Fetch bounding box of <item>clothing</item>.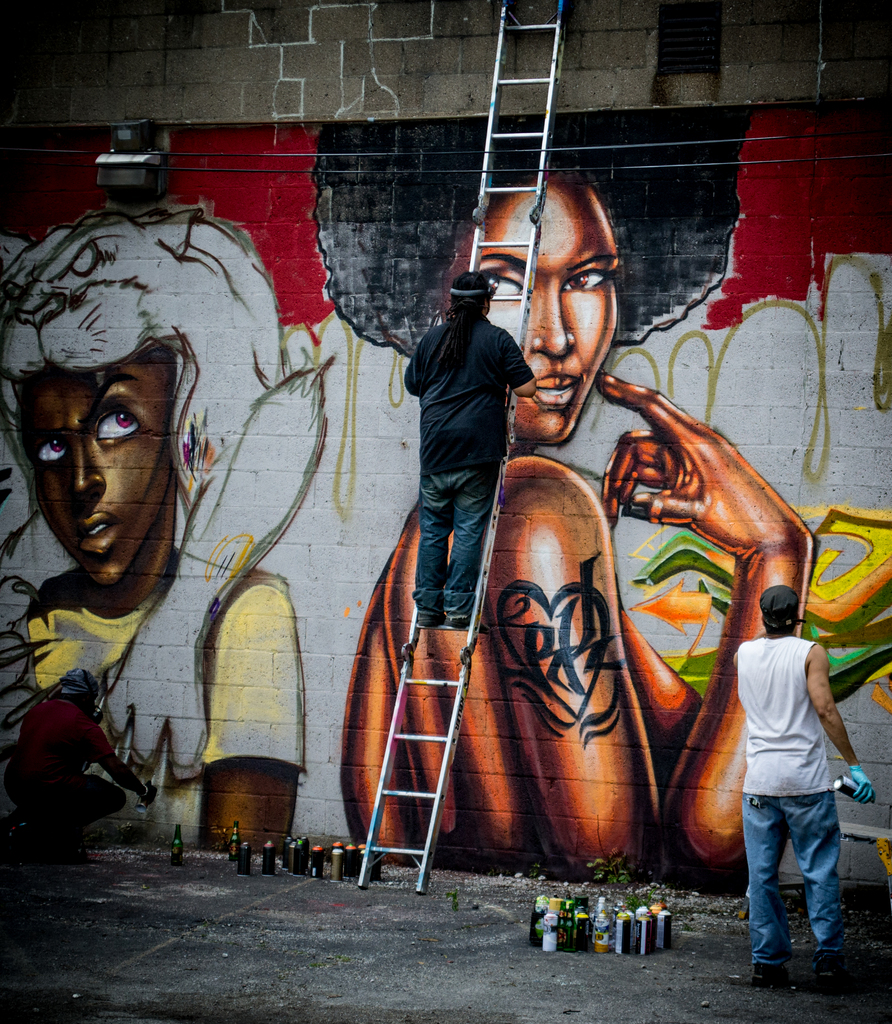
Bbox: bbox=[420, 461, 502, 622].
